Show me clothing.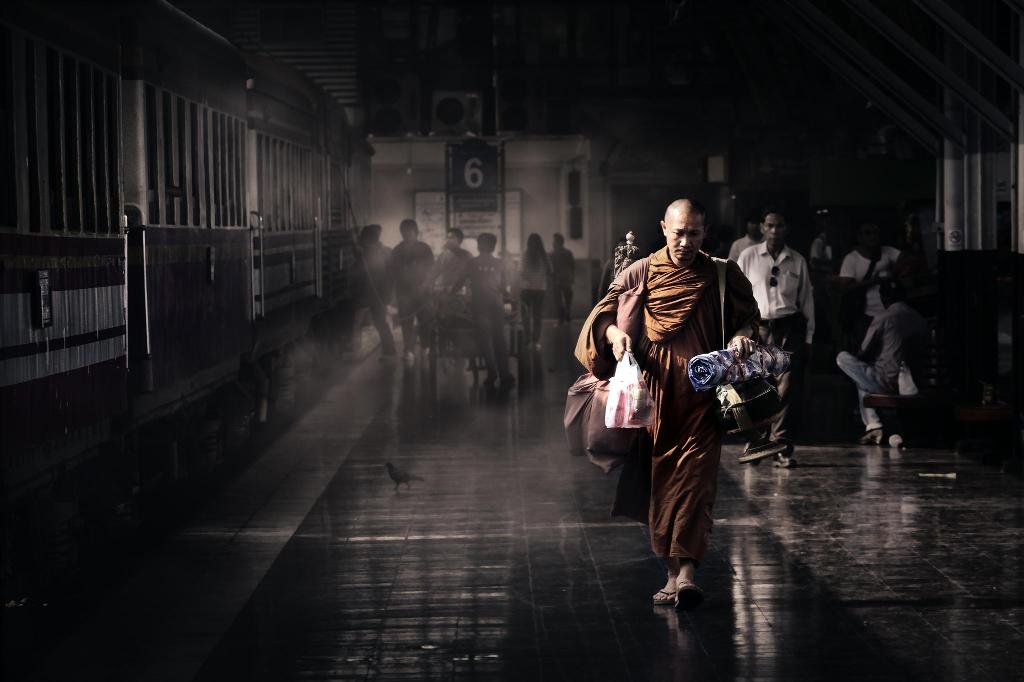
clothing is here: select_region(431, 242, 467, 296).
